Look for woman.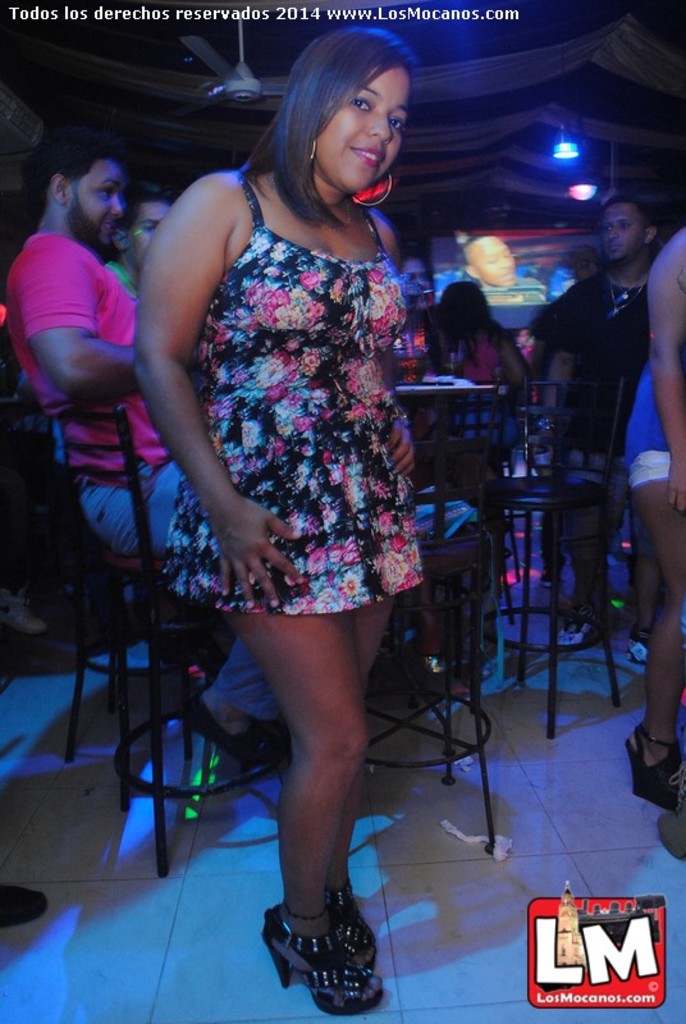
Found: box=[610, 204, 685, 820].
